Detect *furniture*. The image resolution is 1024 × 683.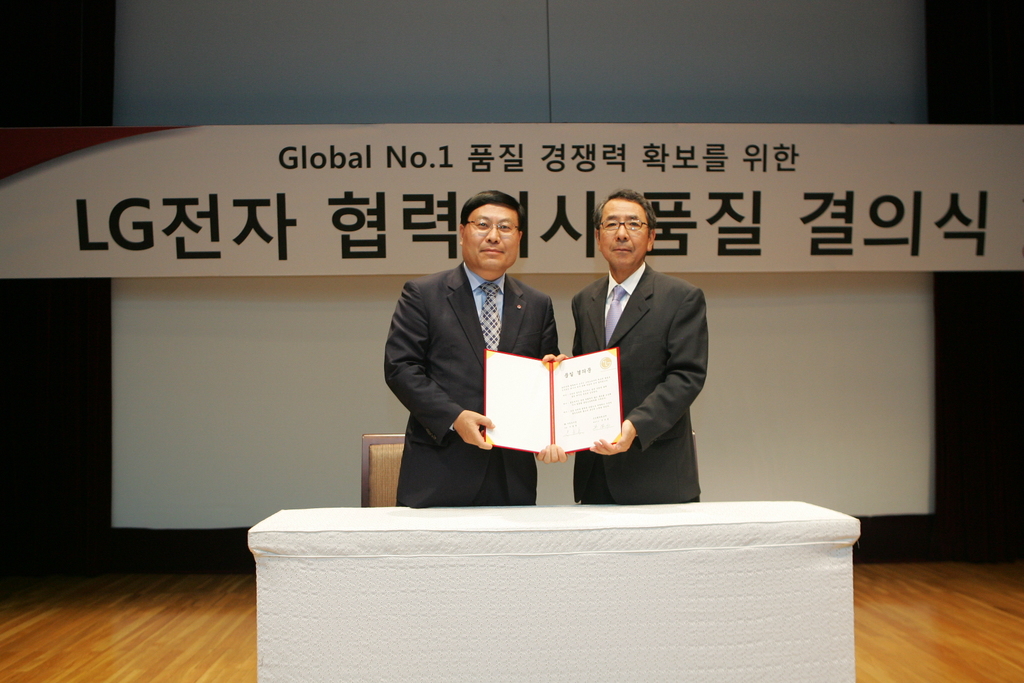
rect(246, 499, 862, 682).
